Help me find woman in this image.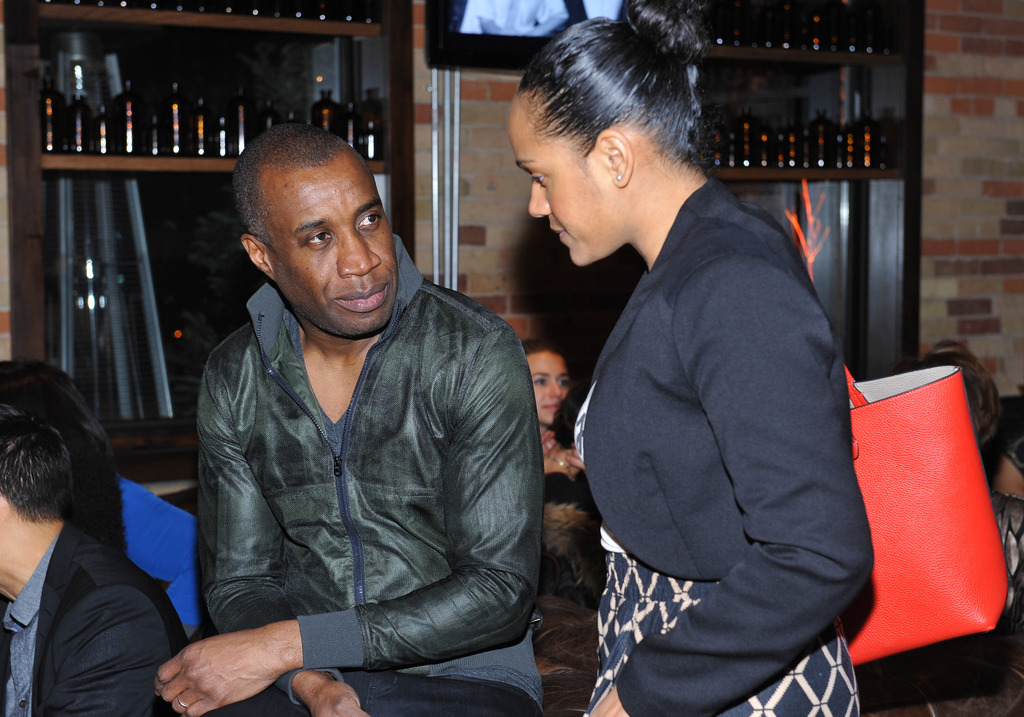
Found it: <bbox>568, 85, 889, 710</bbox>.
